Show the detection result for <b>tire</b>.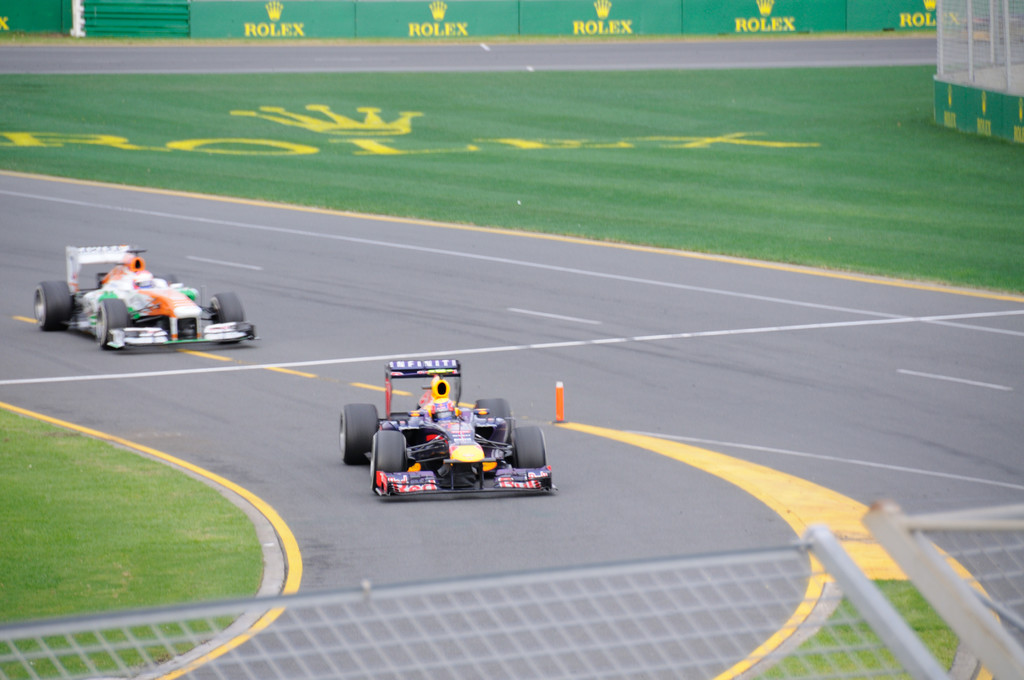
Rect(476, 397, 516, 458).
